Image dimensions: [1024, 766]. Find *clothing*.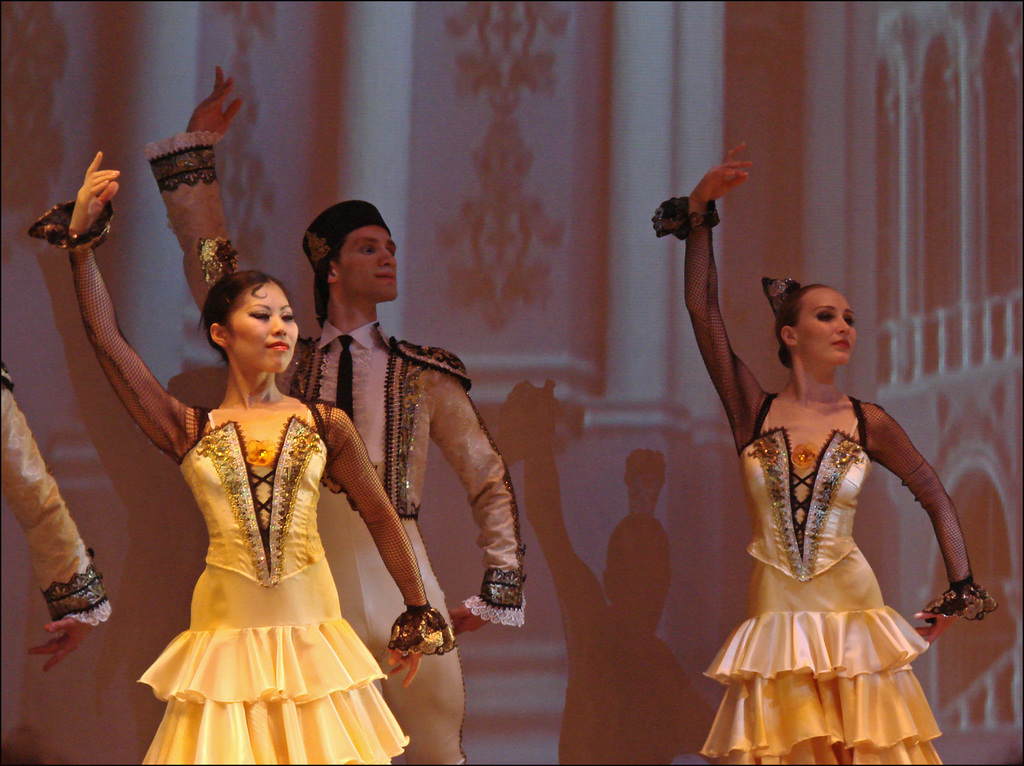
22/190/417/765.
